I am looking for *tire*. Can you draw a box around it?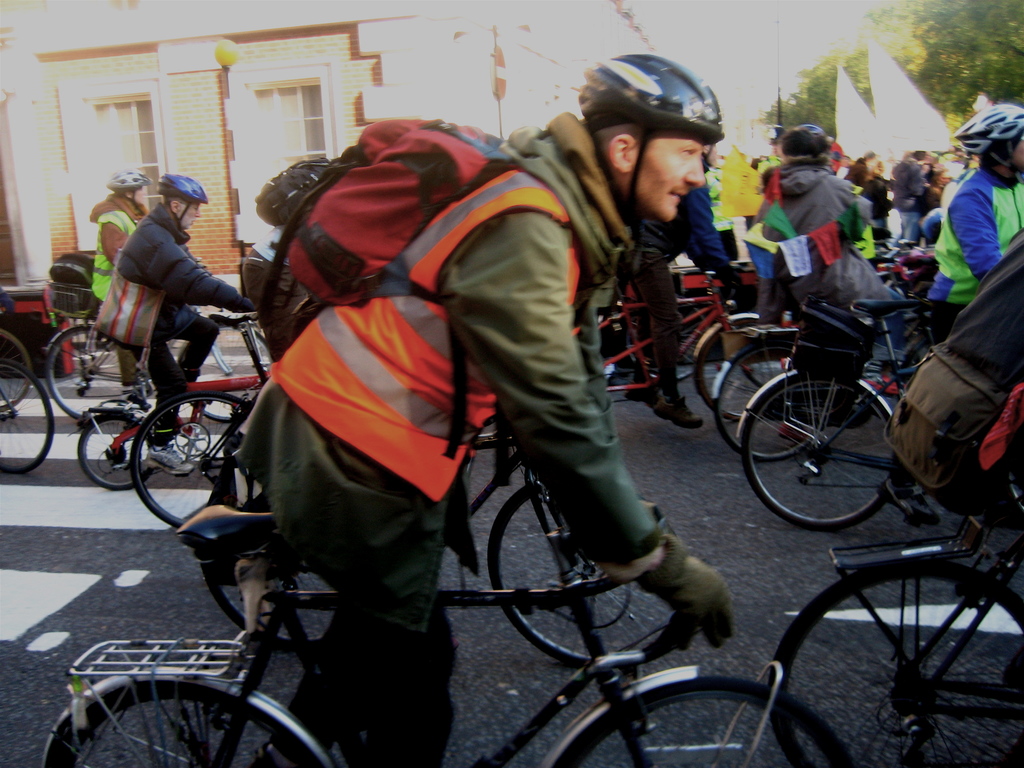
Sure, the bounding box is <box>624,305,710,380</box>.
